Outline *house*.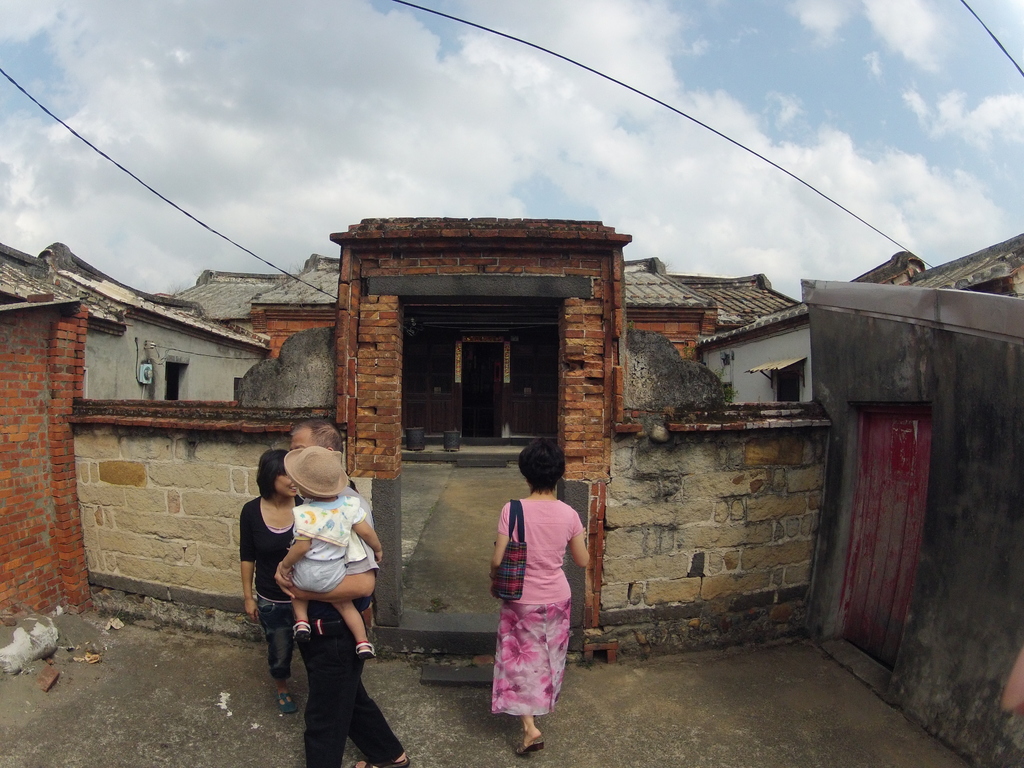
Outline: <bbox>698, 248, 918, 623</bbox>.
